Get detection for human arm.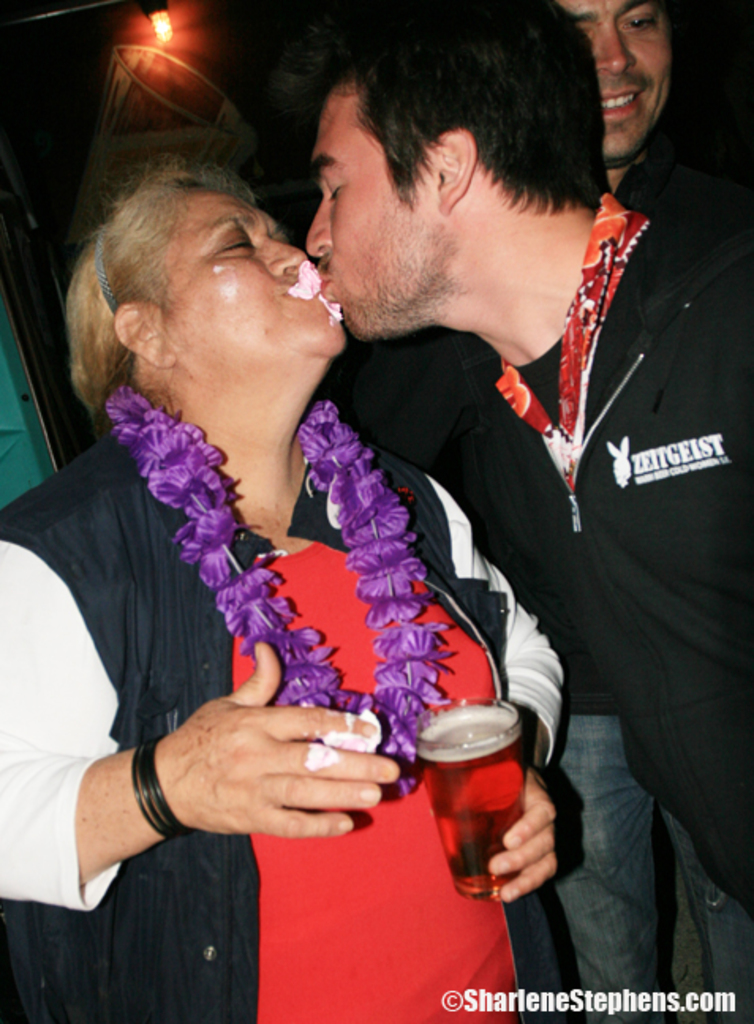
Detection: 0 540 394 918.
